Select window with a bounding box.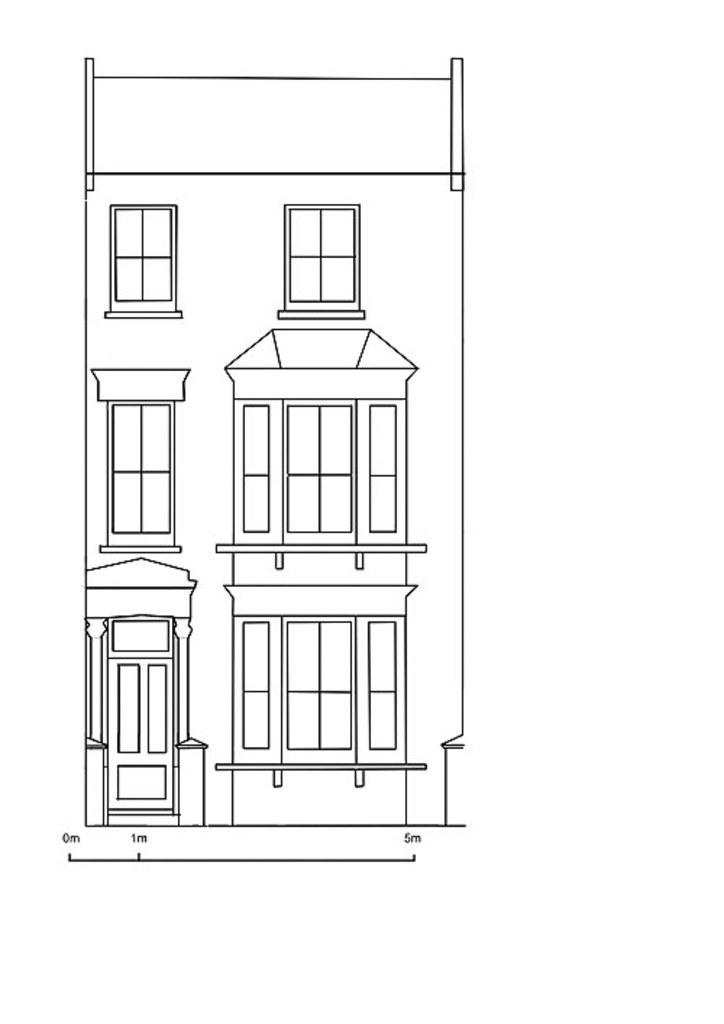
Rect(237, 620, 269, 744).
